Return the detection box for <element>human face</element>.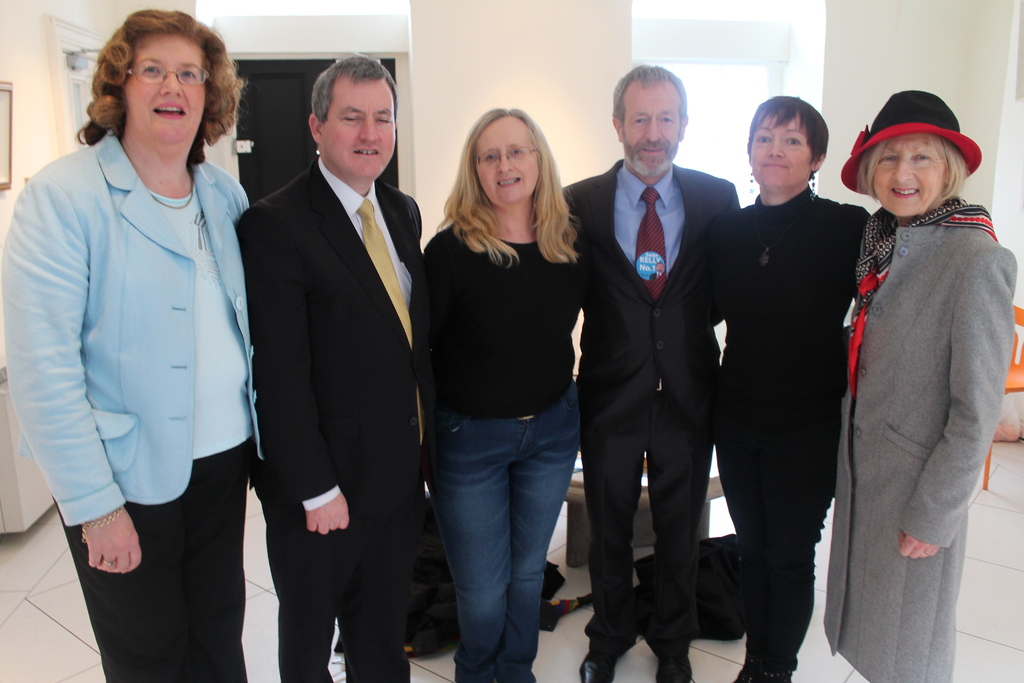
(749, 117, 819, 185).
